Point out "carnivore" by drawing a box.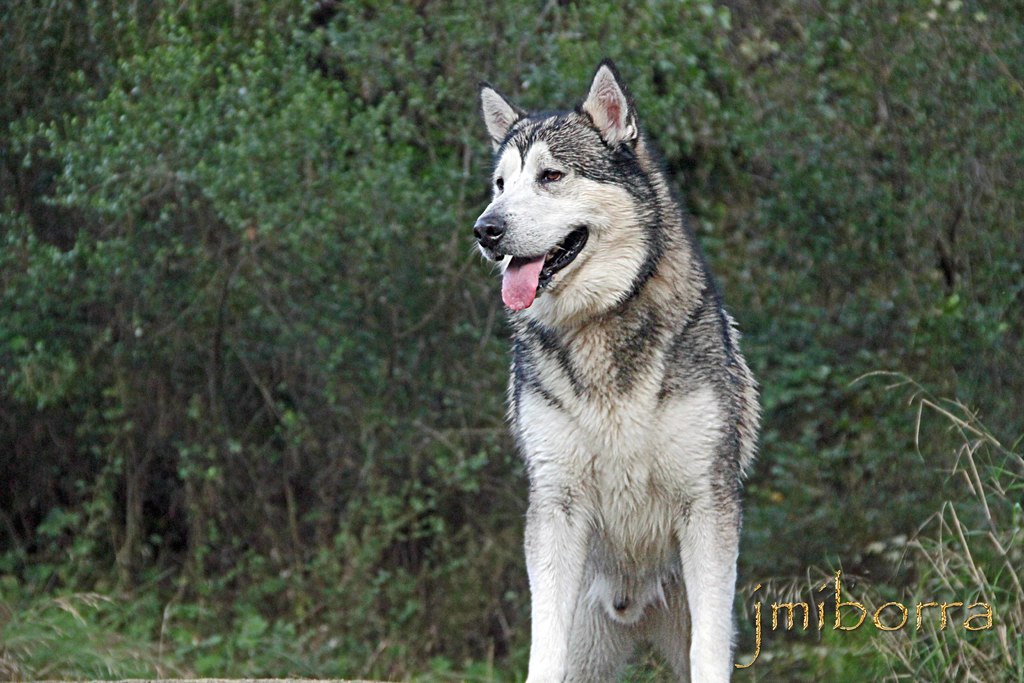
rect(465, 57, 761, 680).
